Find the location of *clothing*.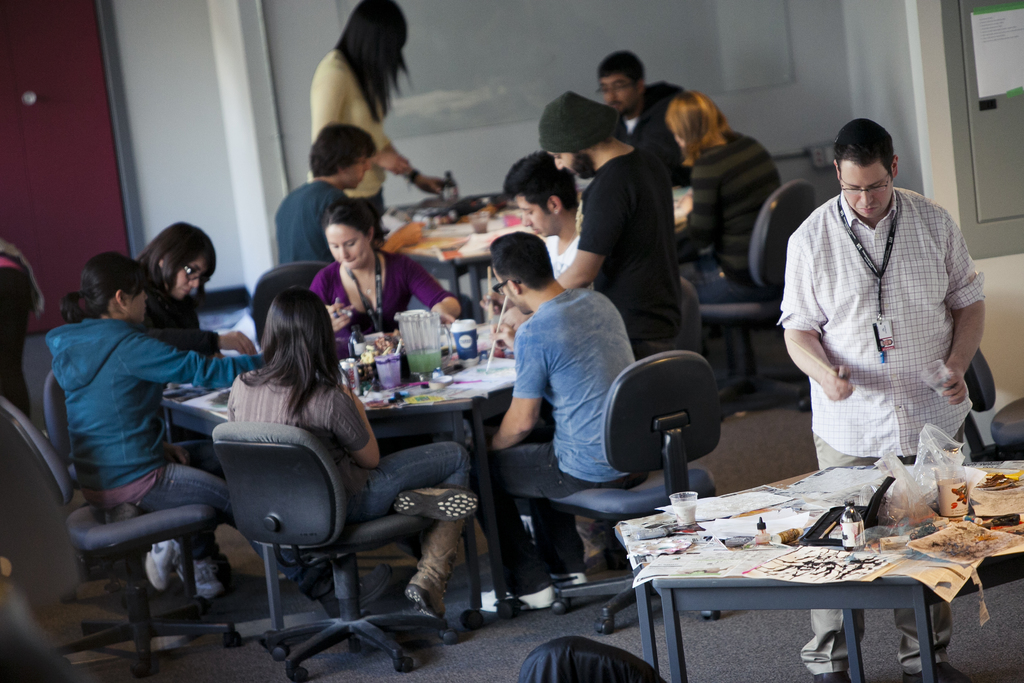
Location: <region>479, 284, 634, 602</region>.
